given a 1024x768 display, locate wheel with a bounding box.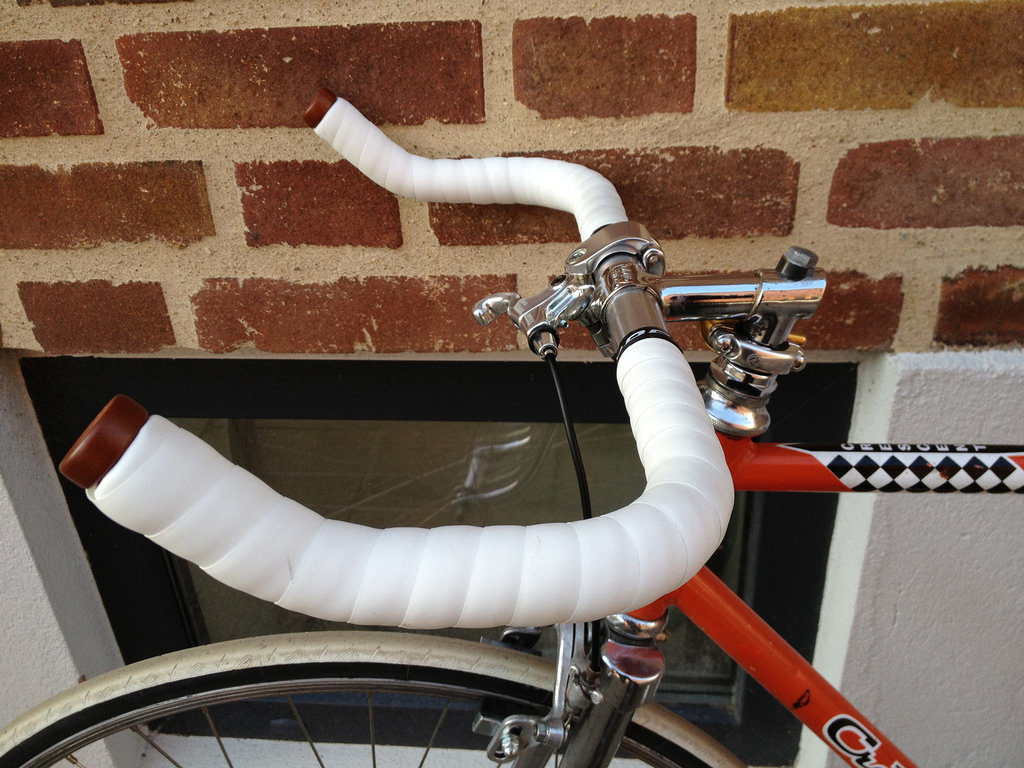
Located: 0 660 710 767.
